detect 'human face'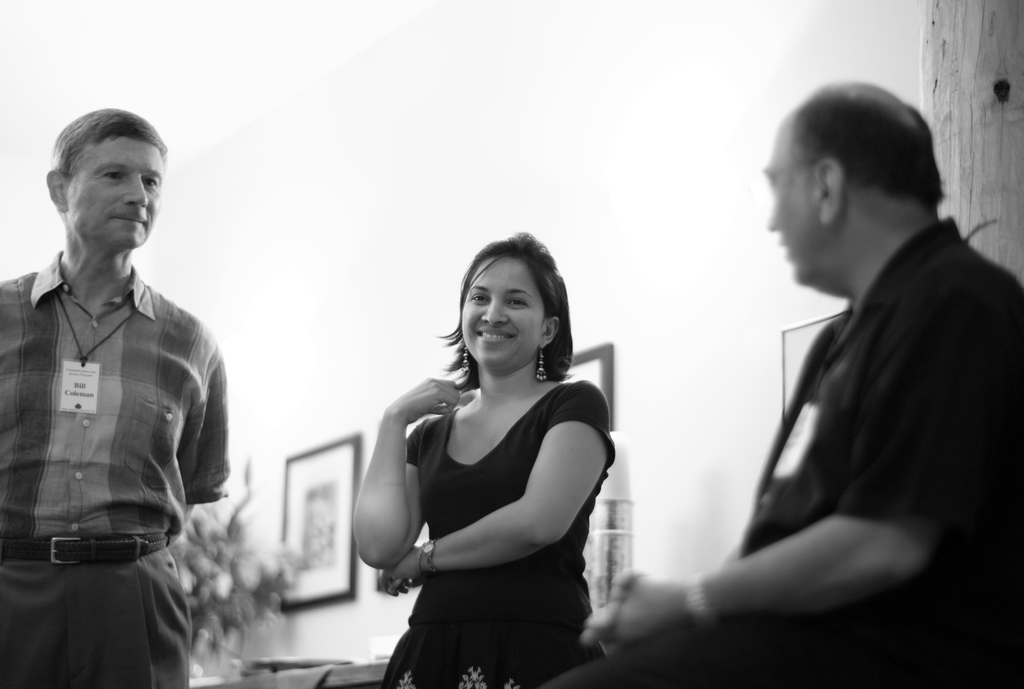
{"left": 460, "top": 255, "right": 543, "bottom": 369}
